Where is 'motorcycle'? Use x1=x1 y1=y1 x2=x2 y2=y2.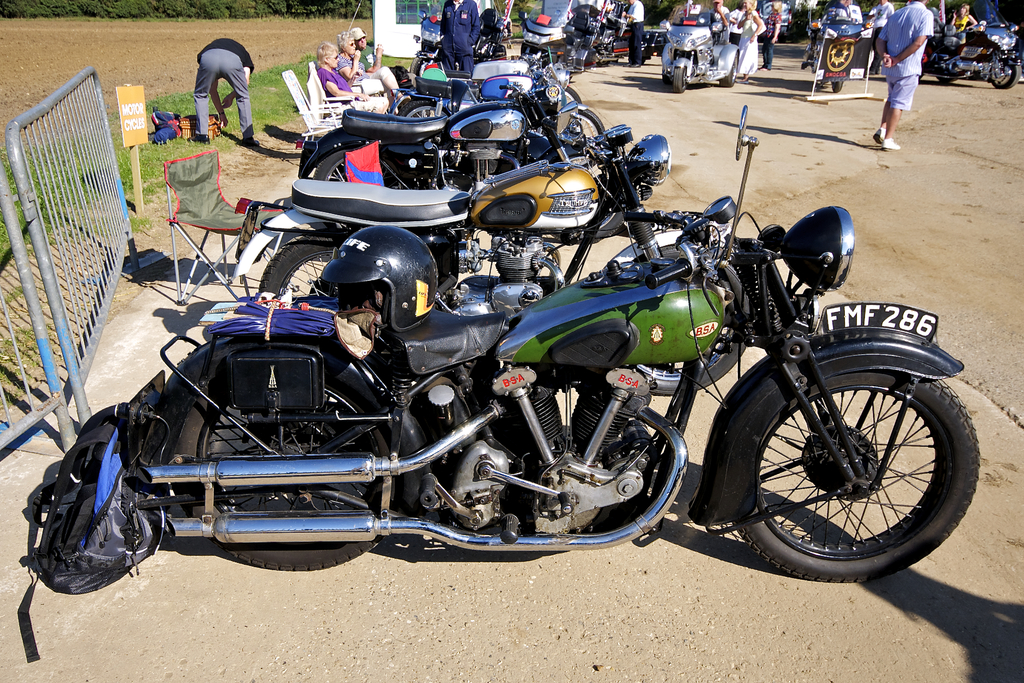
x1=657 y1=1 x2=740 y2=92.
